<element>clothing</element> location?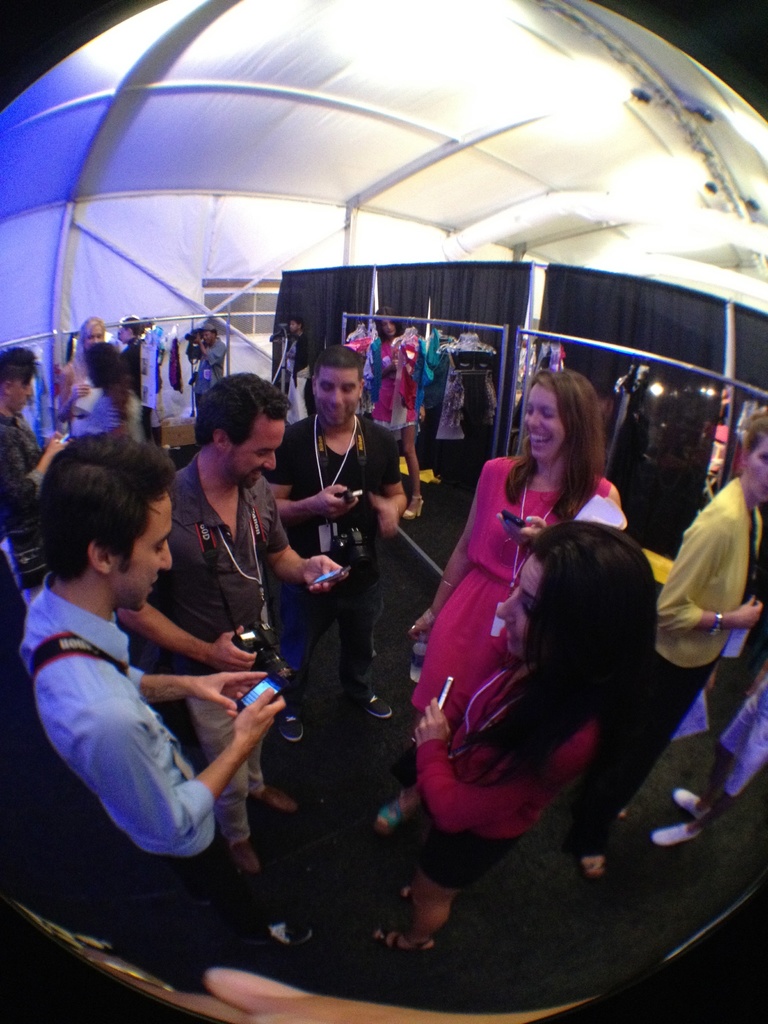
pyautogui.locateOnScreen(707, 678, 762, 796)
